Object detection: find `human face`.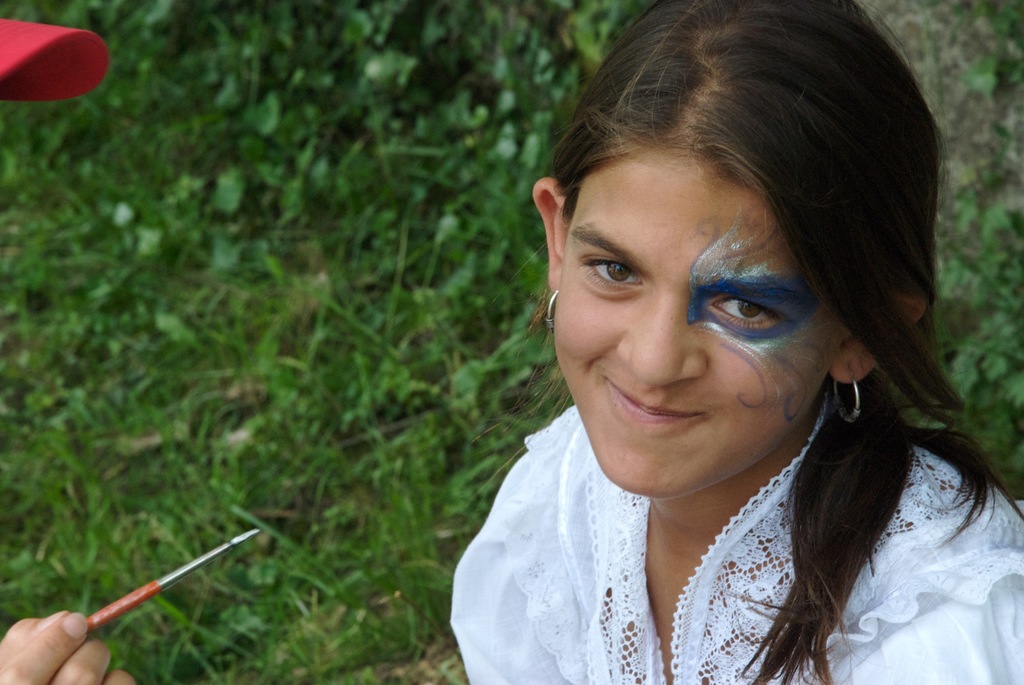
{"left": 557, "top": 101, "right": 874, "bottom": 495}.
